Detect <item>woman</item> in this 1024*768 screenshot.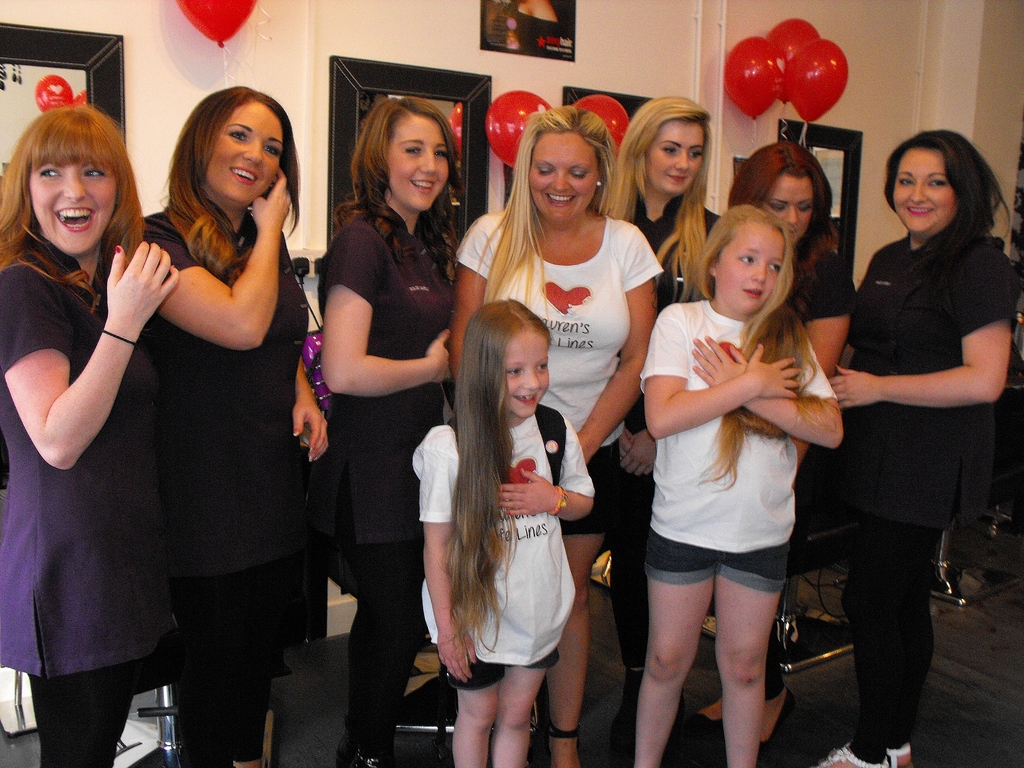
Detection: bbox(449, 103, 663, 767).
